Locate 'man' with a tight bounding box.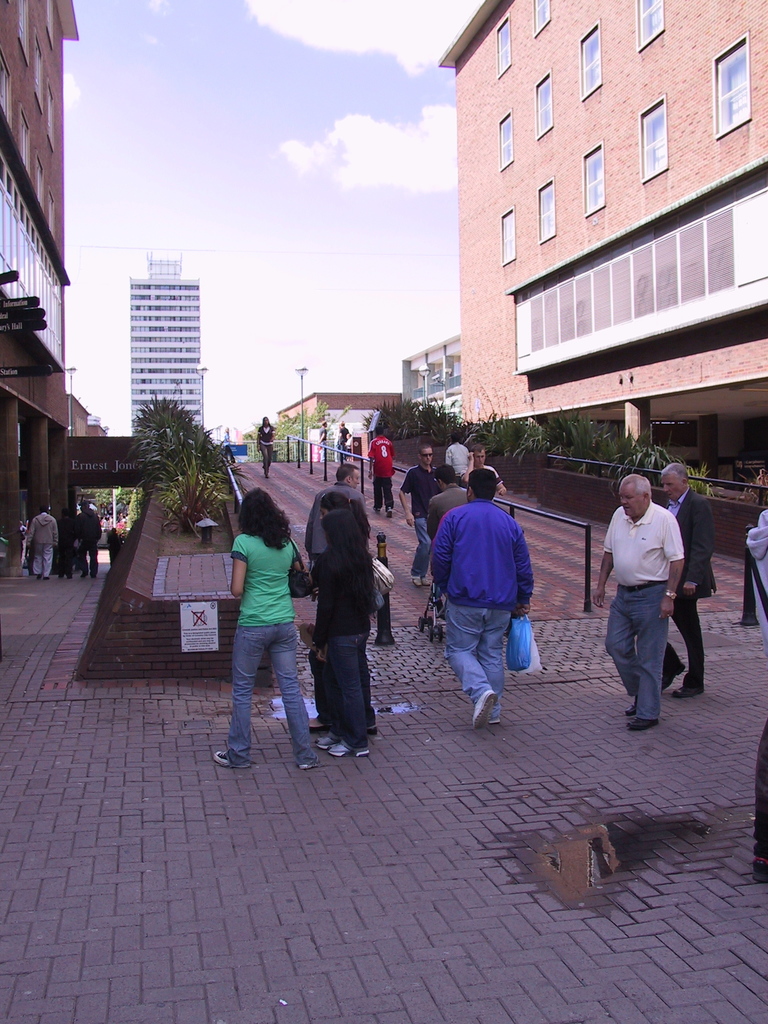
76, 497, 100, 576.
